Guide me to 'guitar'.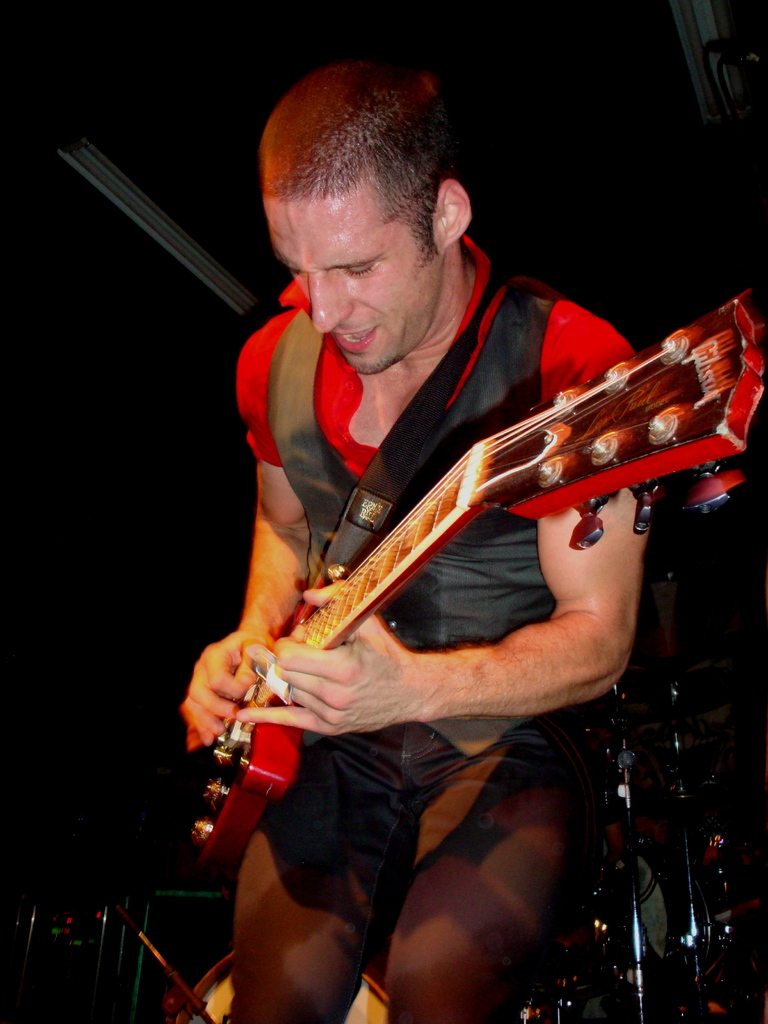
Guidance: BBox(185, 313, 767, 863).
